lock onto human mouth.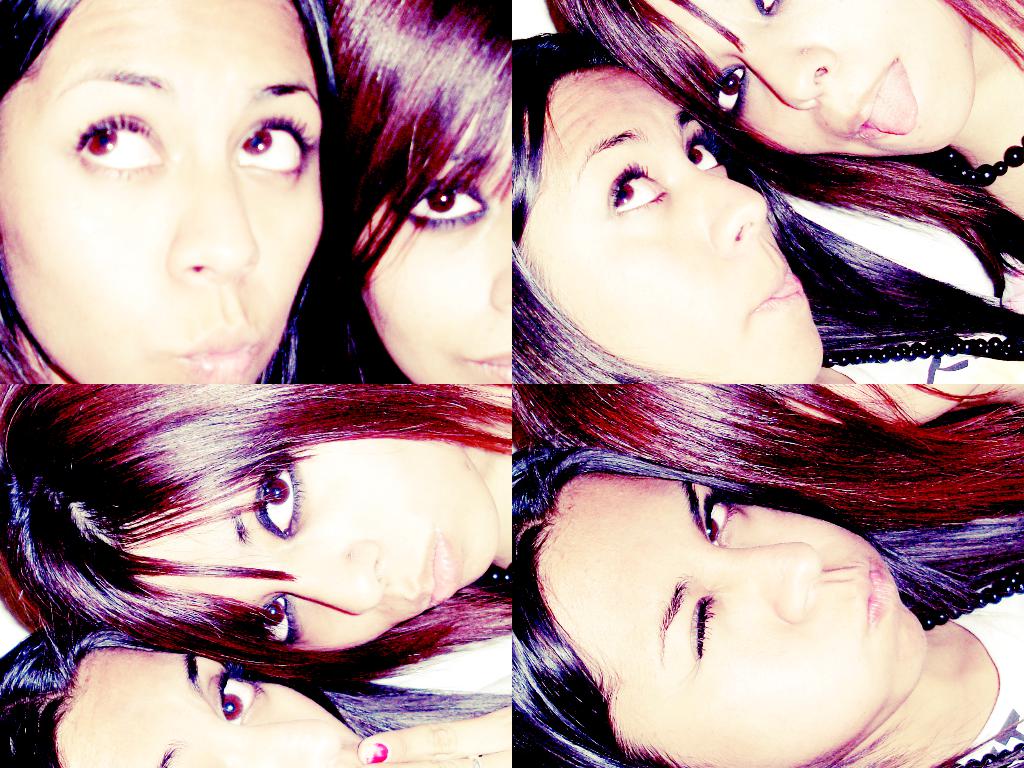
Locked: select_region(475, 347, 509, 383).
